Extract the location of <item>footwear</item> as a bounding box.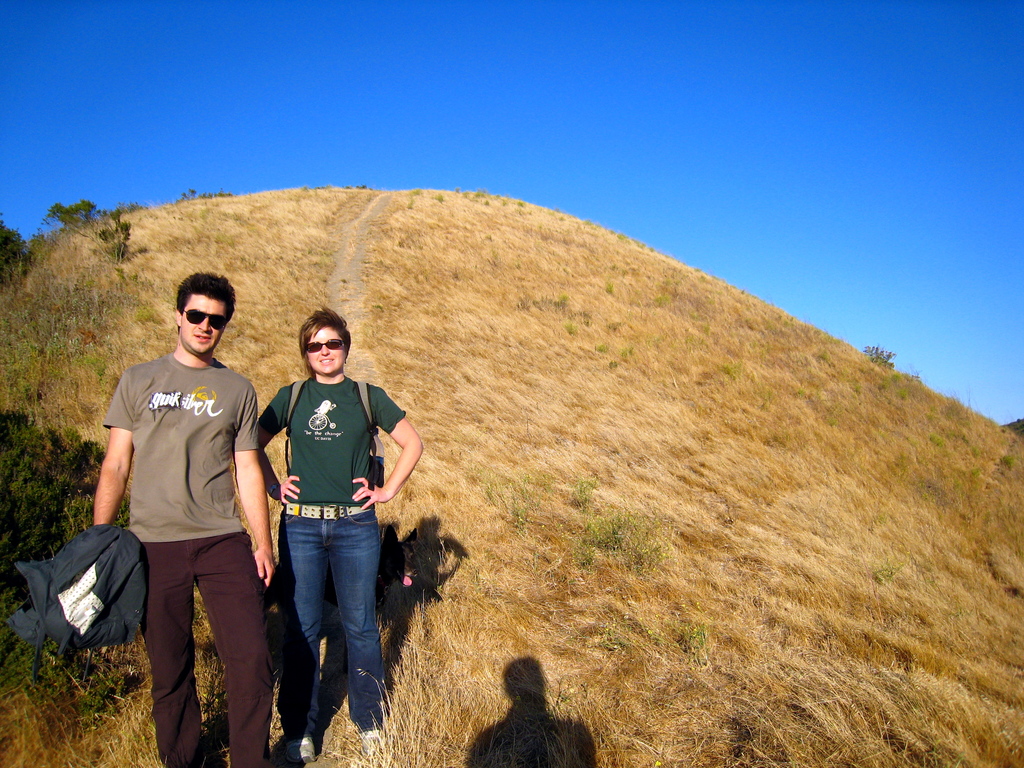
356,728,379,757.
